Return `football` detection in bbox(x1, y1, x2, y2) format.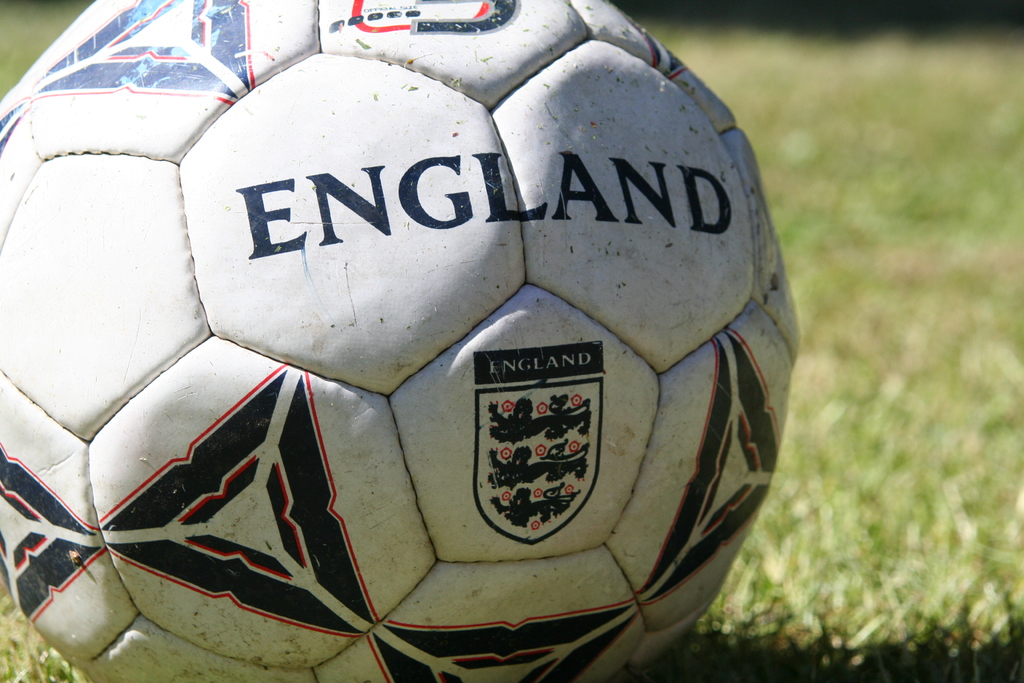
bbox(0, 0, 799, 682).
